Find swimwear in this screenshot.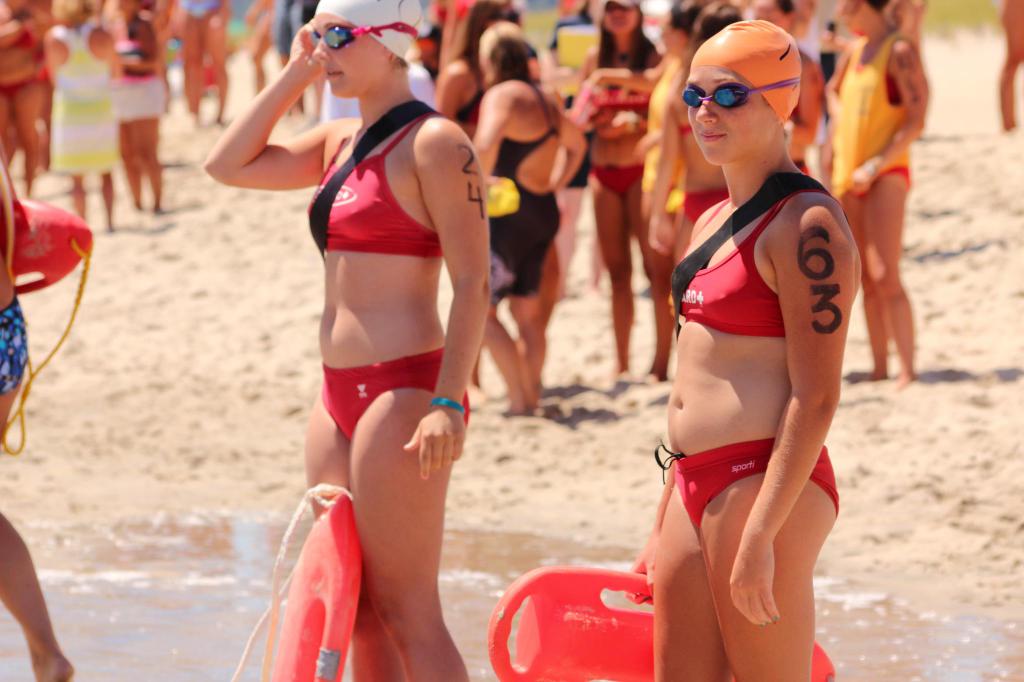
The bounding box for swimwear is Rect(46, 20, 121, 180).
